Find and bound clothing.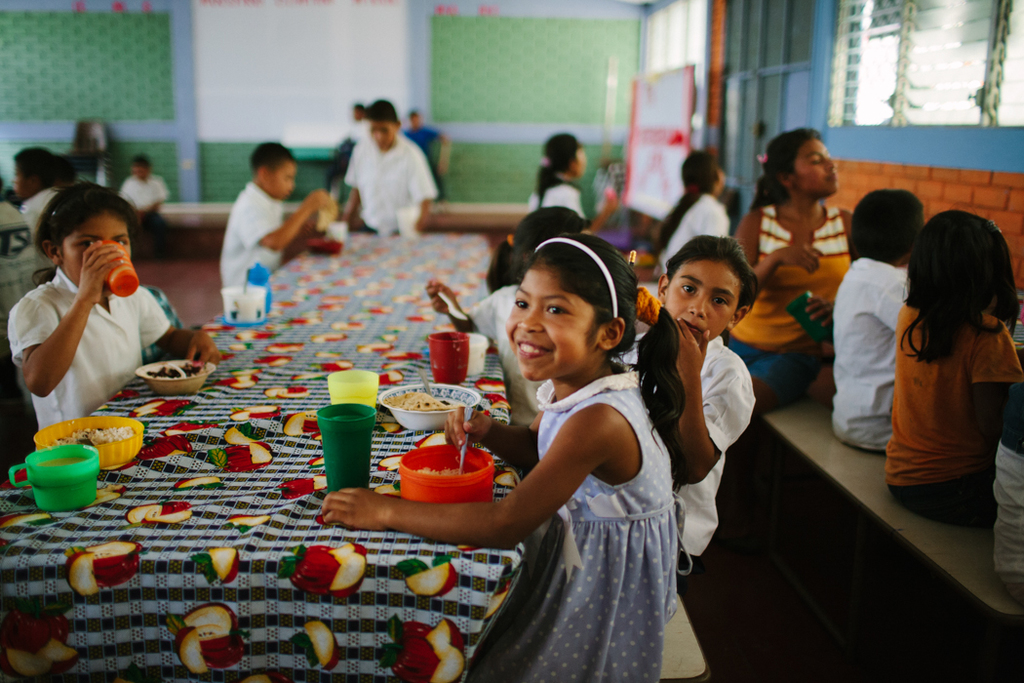
Bound: Rect(217, 181, 285, 291).
